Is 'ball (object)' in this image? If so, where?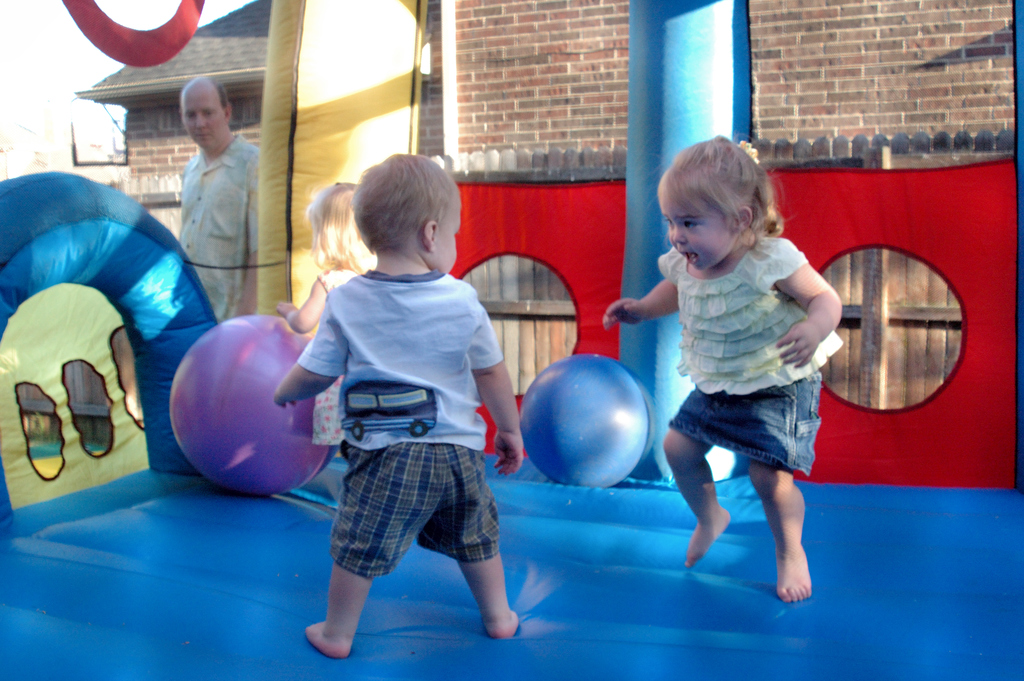
Yes, at 520:356:648:488.
